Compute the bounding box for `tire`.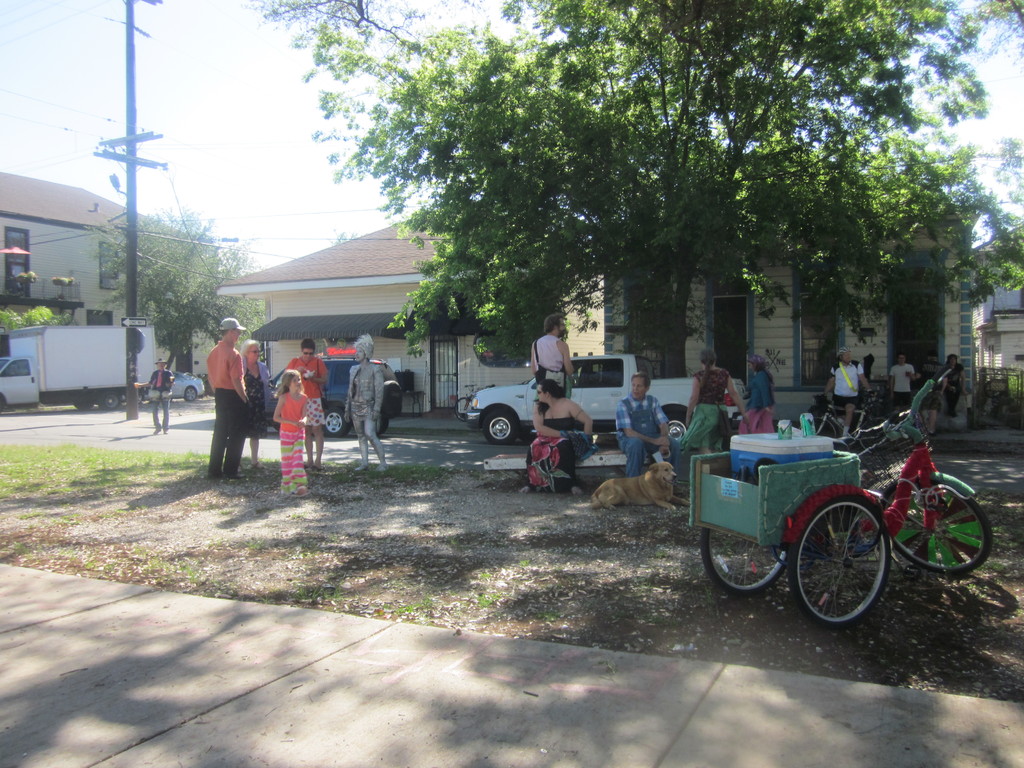
485 410 518 446.
